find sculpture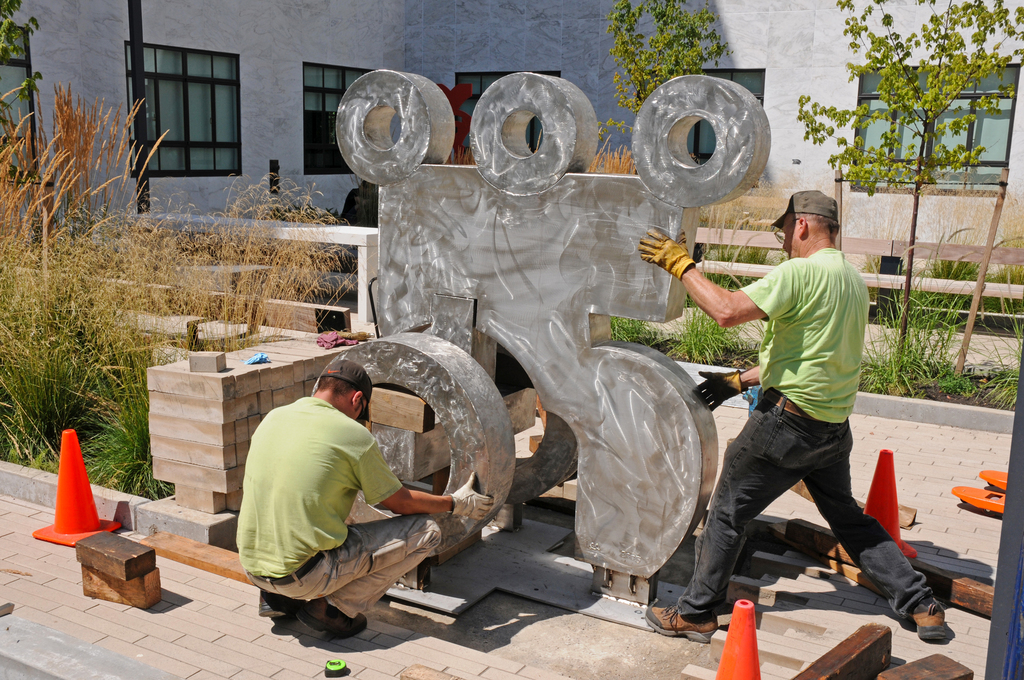
BBox(203, 97, 863, 637)
